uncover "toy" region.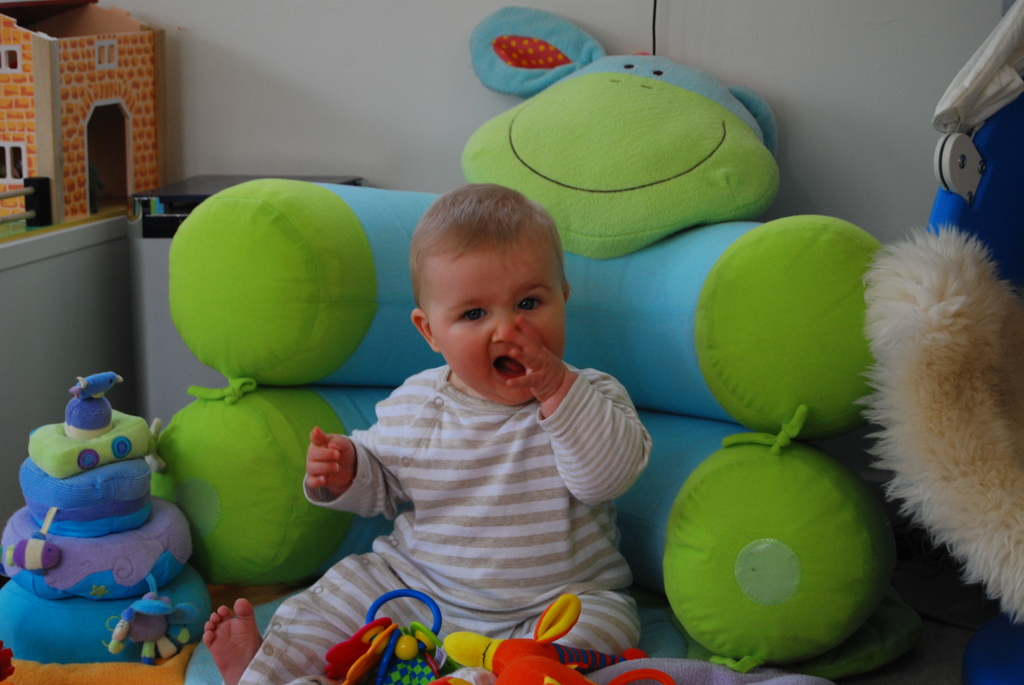
Uncovered: 348:589:447:683.
